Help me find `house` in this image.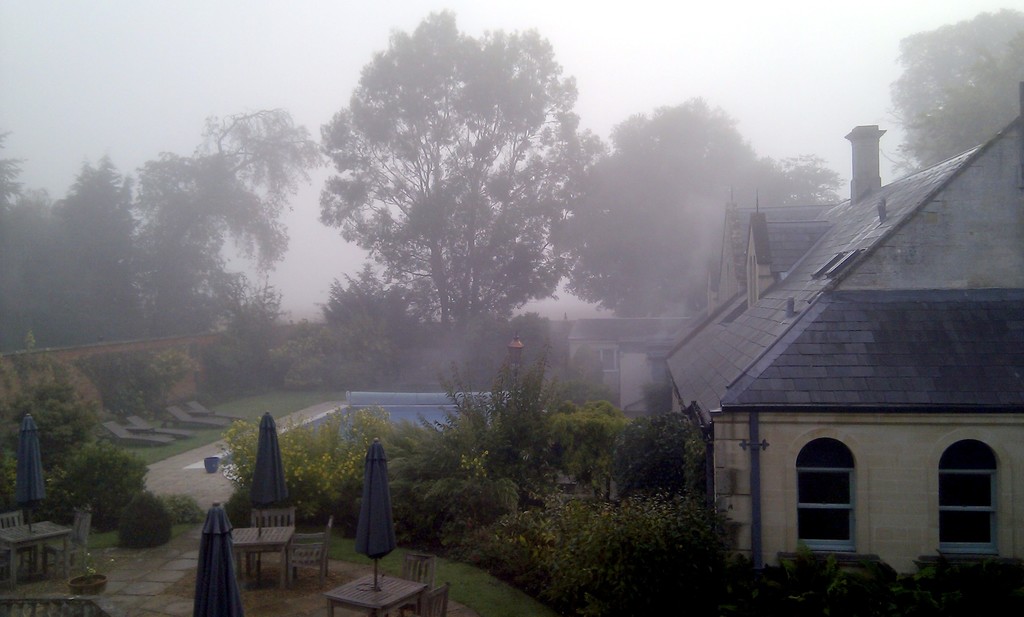
Found it: x1=556 y1=309 x2=685 y2=419.
